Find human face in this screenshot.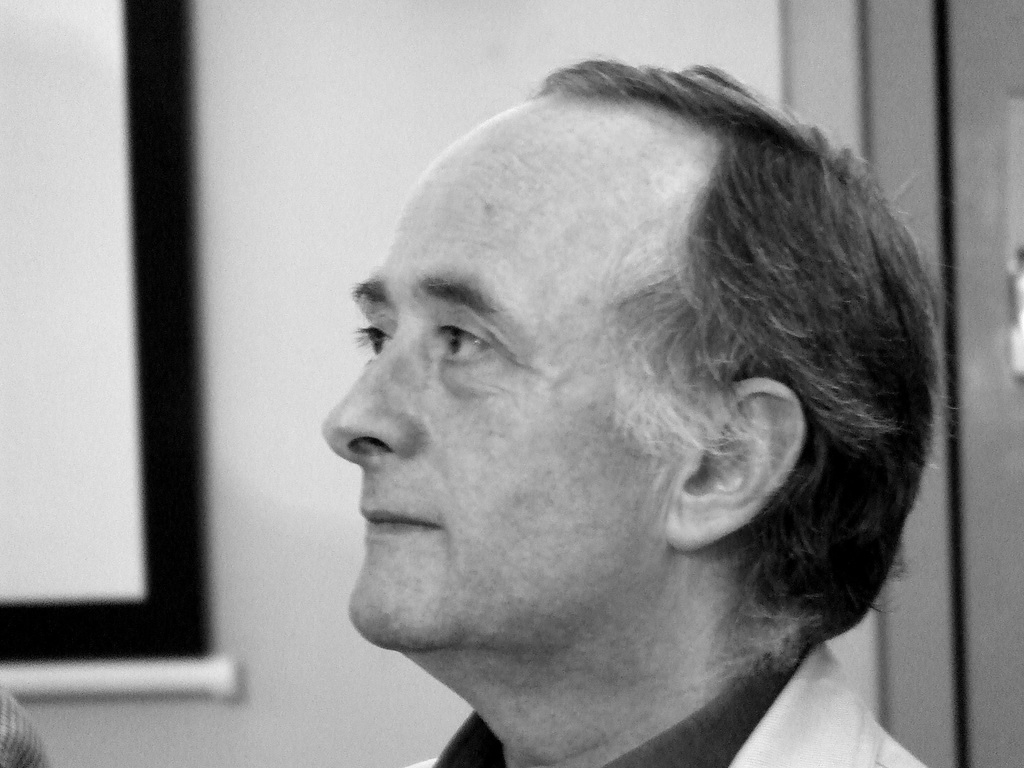
The bounding box for human face is x1=323, y1=151, x2=678, y2=648.
